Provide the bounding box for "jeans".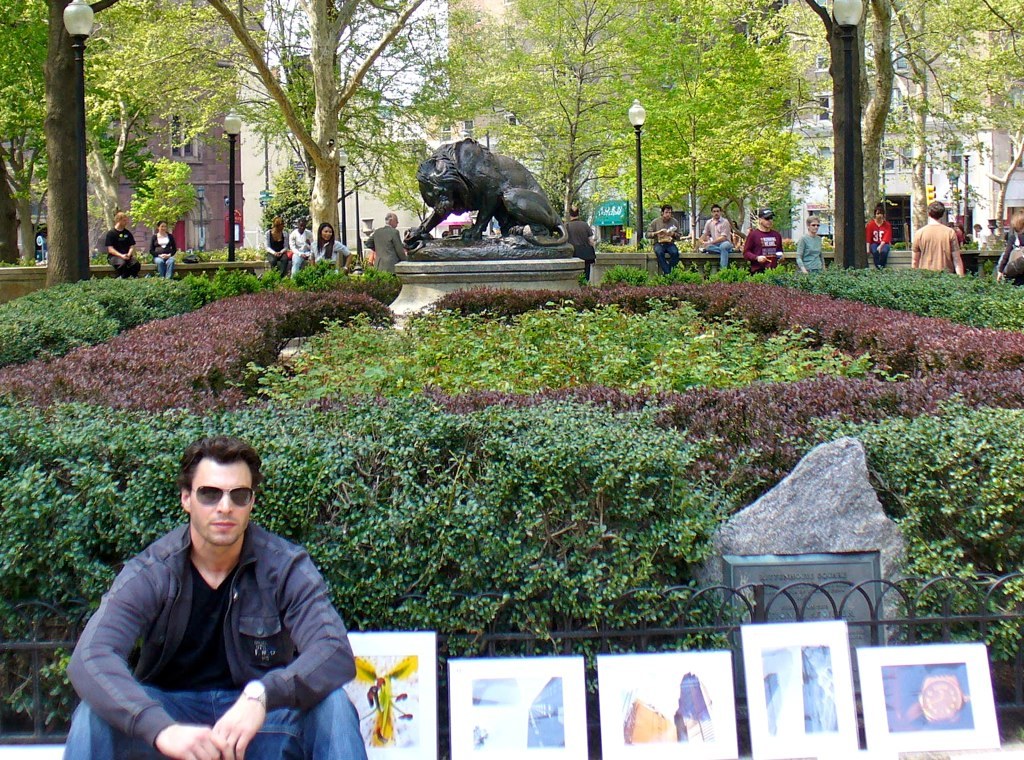
bbox=[650, 238, 679, 269].
